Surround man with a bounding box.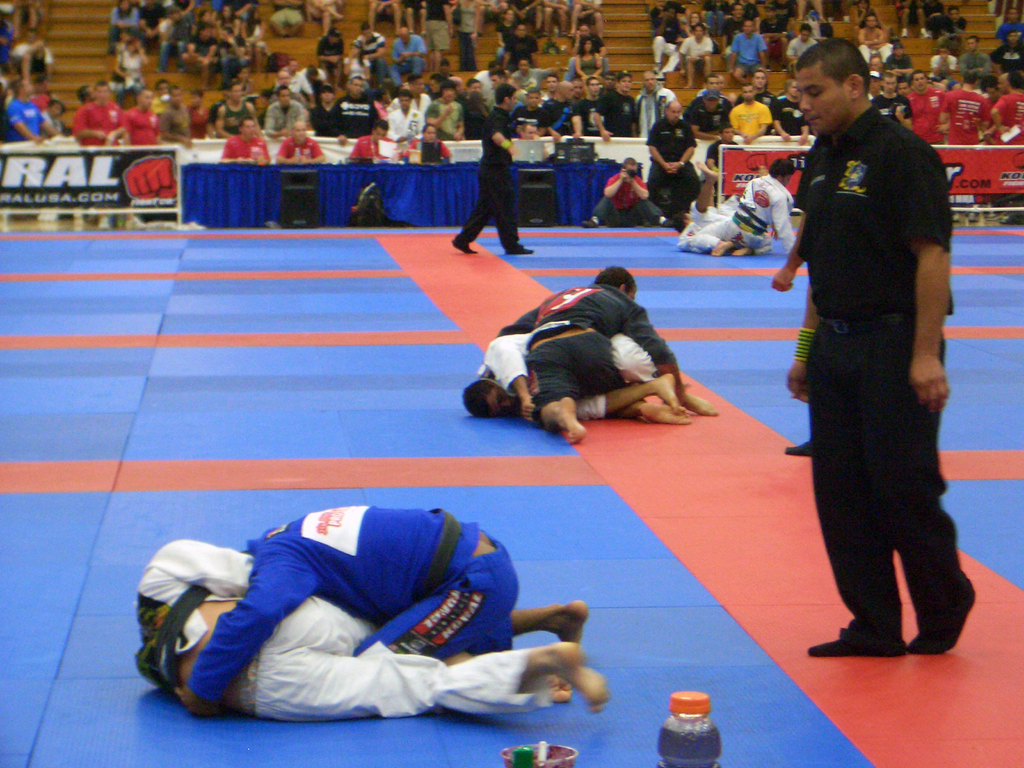
x1=635 y1=69 x2=676 y2=138.
